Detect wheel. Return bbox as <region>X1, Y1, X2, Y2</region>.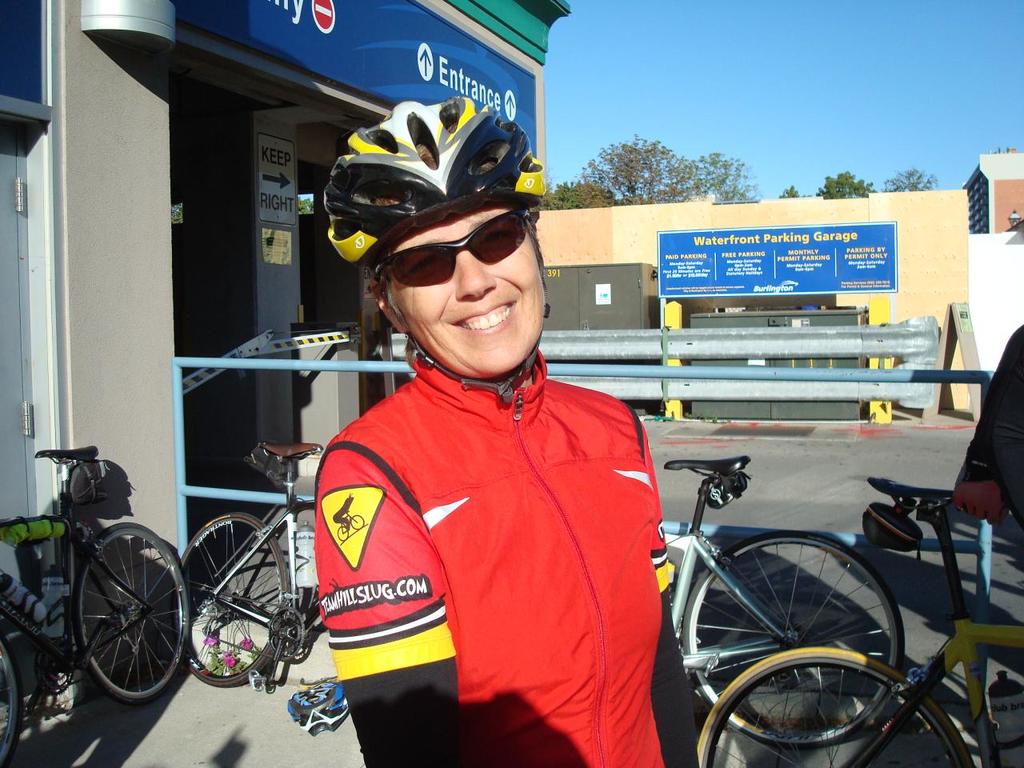
<region>42, 519, 169, 717</region>.
